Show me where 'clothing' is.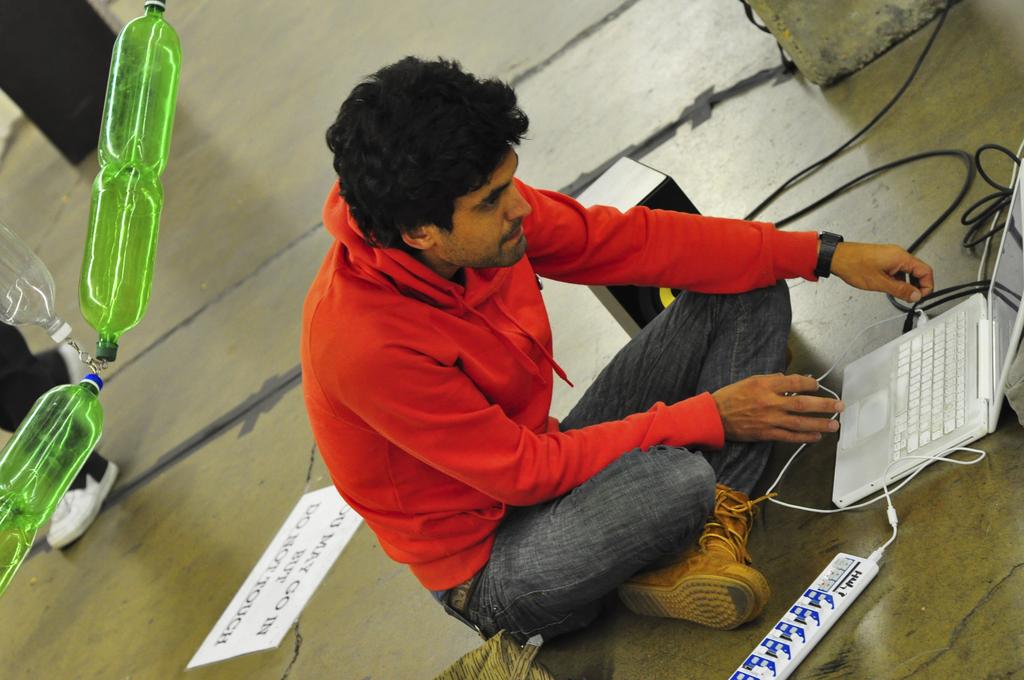
'clothing' is at pyautogui.locateOnScreen(291, 179, 737, 595).
